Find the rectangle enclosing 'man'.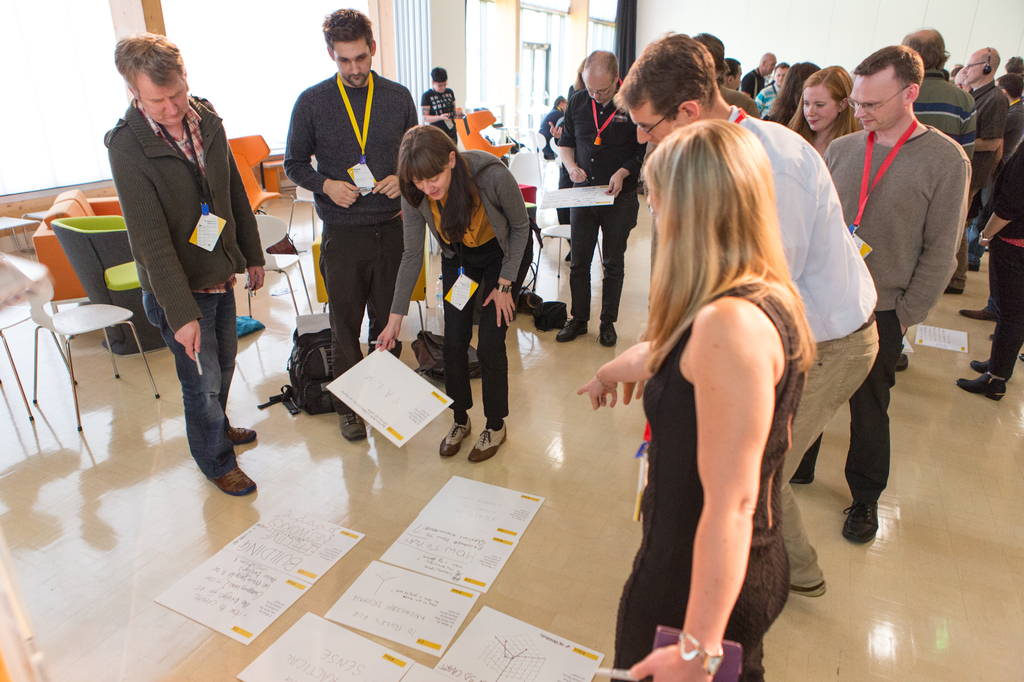
region(952, 47, 1012, 292).
